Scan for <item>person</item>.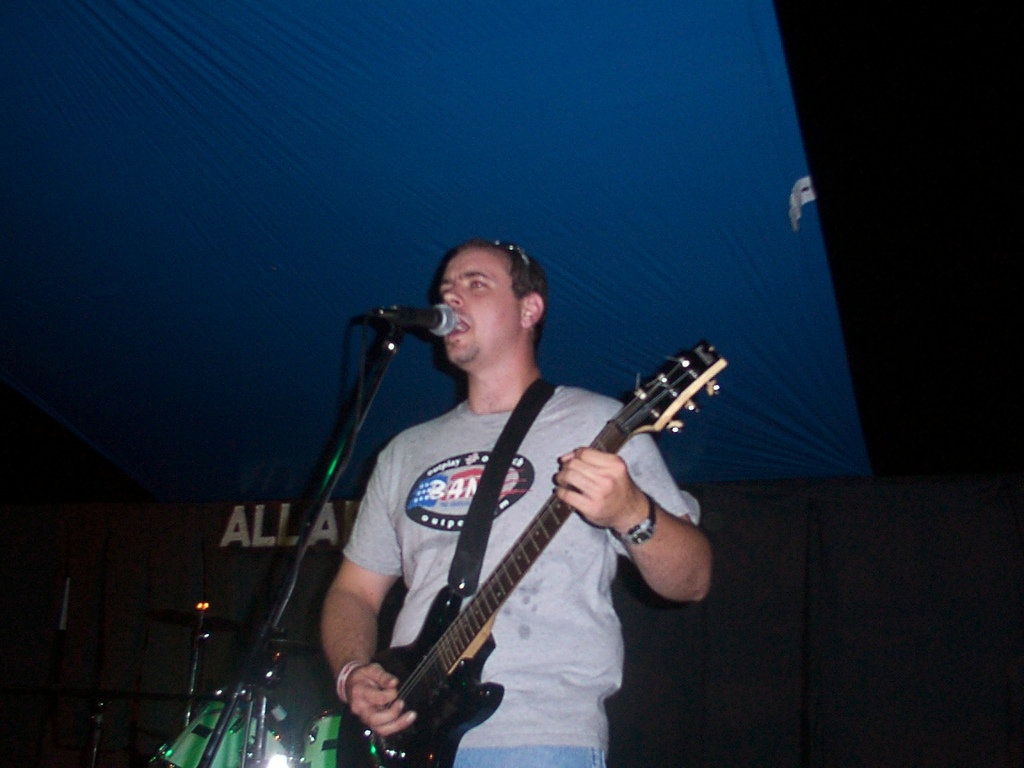
Scan result: [324, 238, 716, 767].
